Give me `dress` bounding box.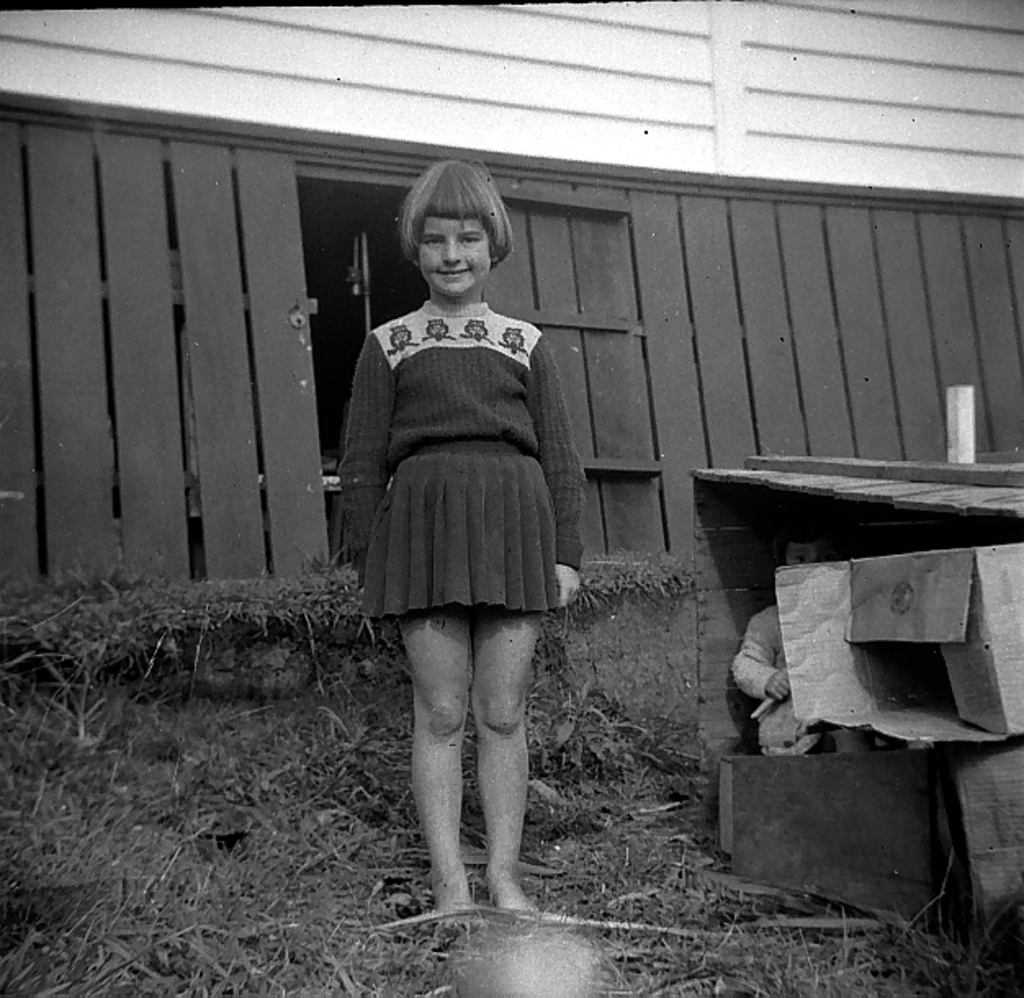
[339, 312, 576, 607].
